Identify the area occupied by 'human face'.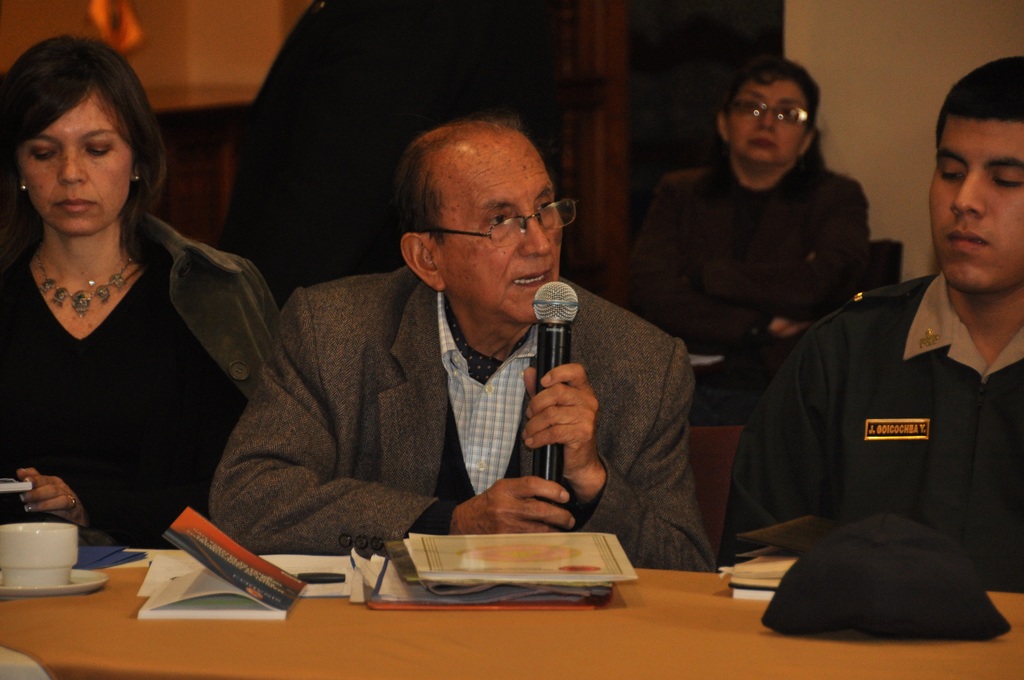
Area: 19:89:133:235.
